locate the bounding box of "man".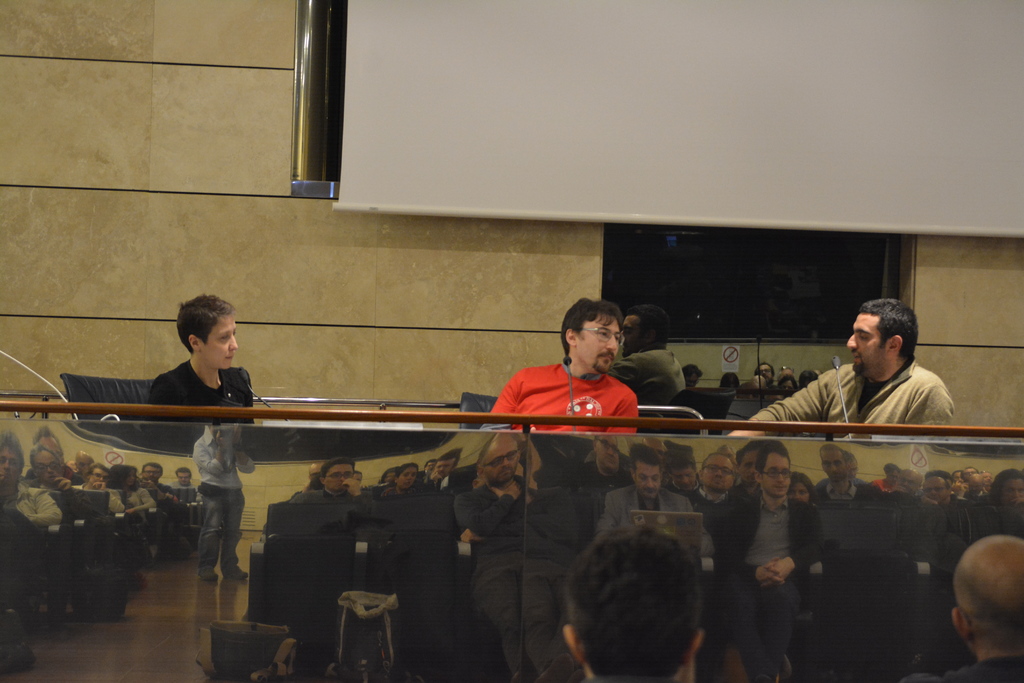
Bounding box: box=[746, 297, 955, 436].
